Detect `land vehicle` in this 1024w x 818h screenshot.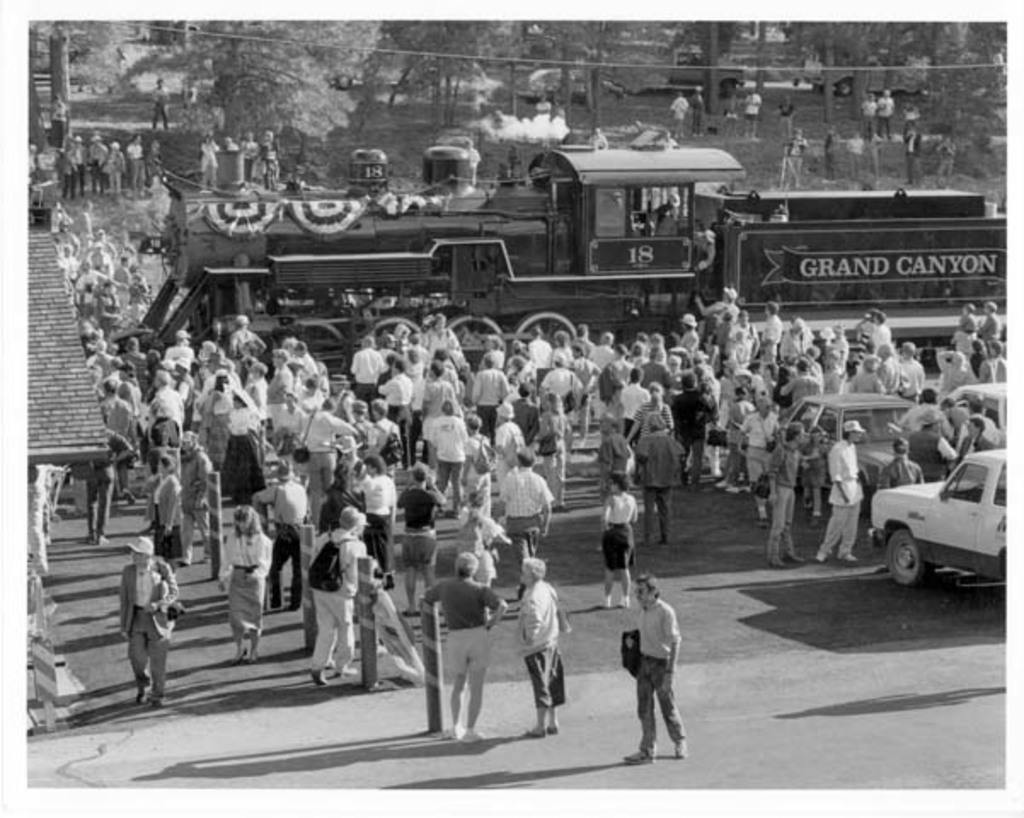
Detection: [left=668, top=49, right=745, bottom=94].
